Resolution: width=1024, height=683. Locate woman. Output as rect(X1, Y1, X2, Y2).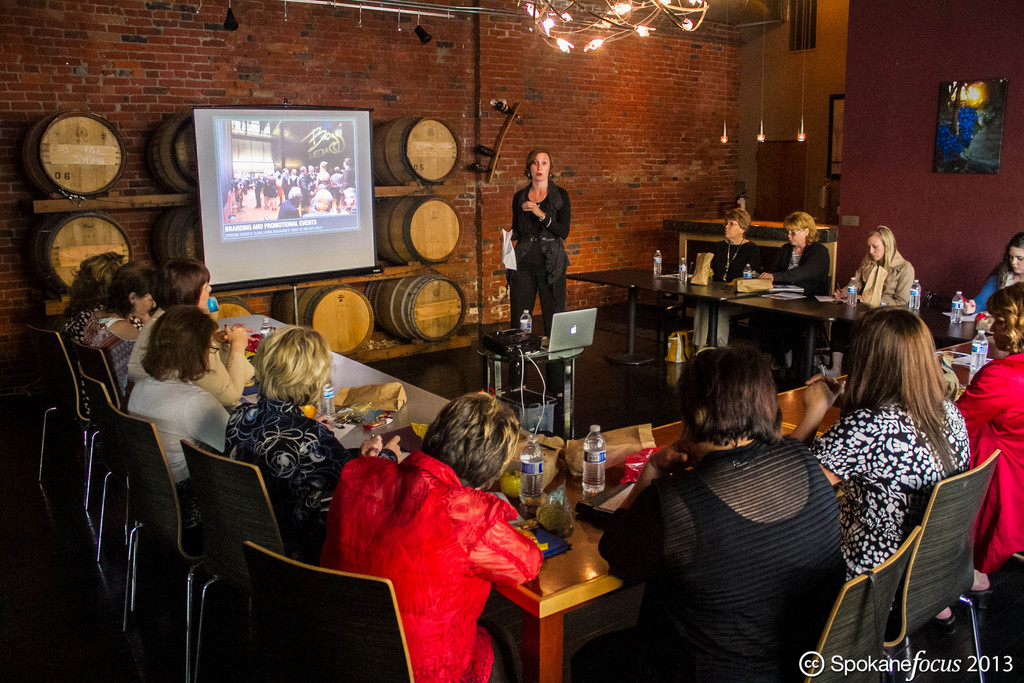
rect(842, 225, 920, 306).
